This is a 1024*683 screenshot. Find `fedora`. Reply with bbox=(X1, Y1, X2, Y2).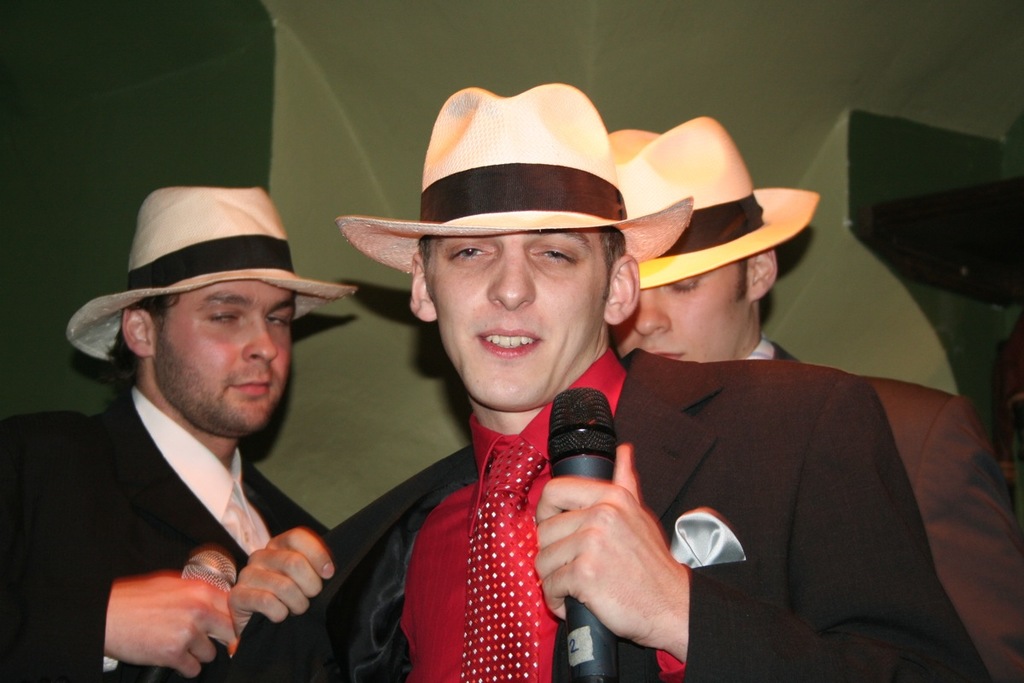
bbox=(606, 116, 819, 291).
